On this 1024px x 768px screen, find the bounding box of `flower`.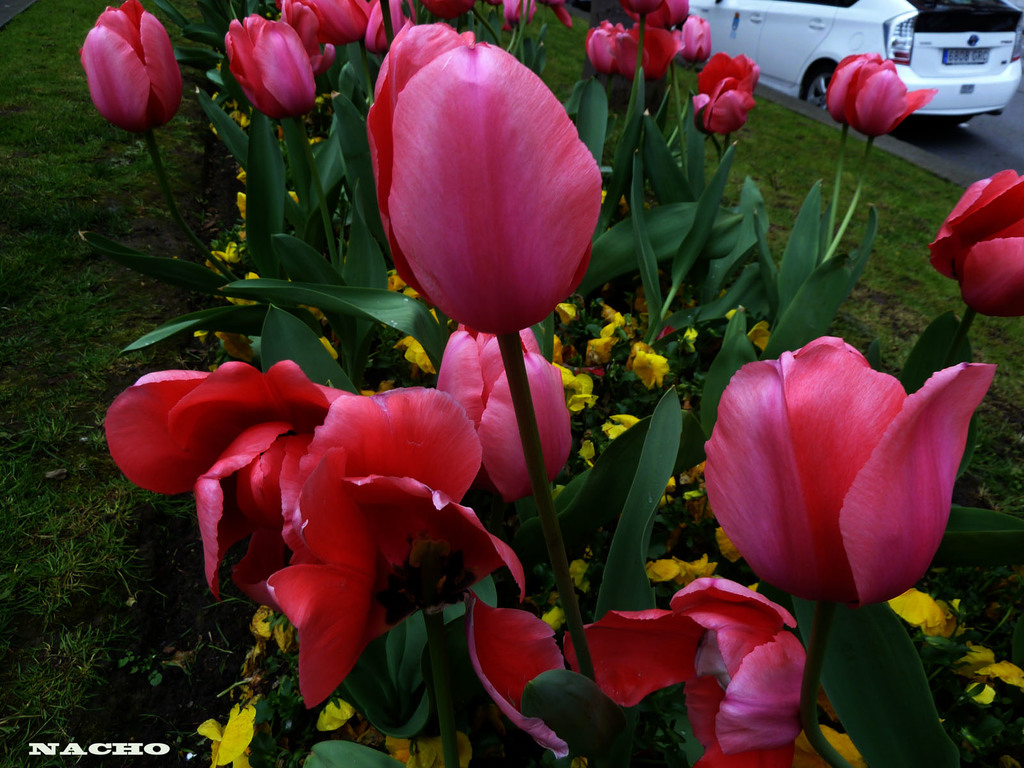
Bounding box: (x1=463, y1=572, x2=812, y2=767).
